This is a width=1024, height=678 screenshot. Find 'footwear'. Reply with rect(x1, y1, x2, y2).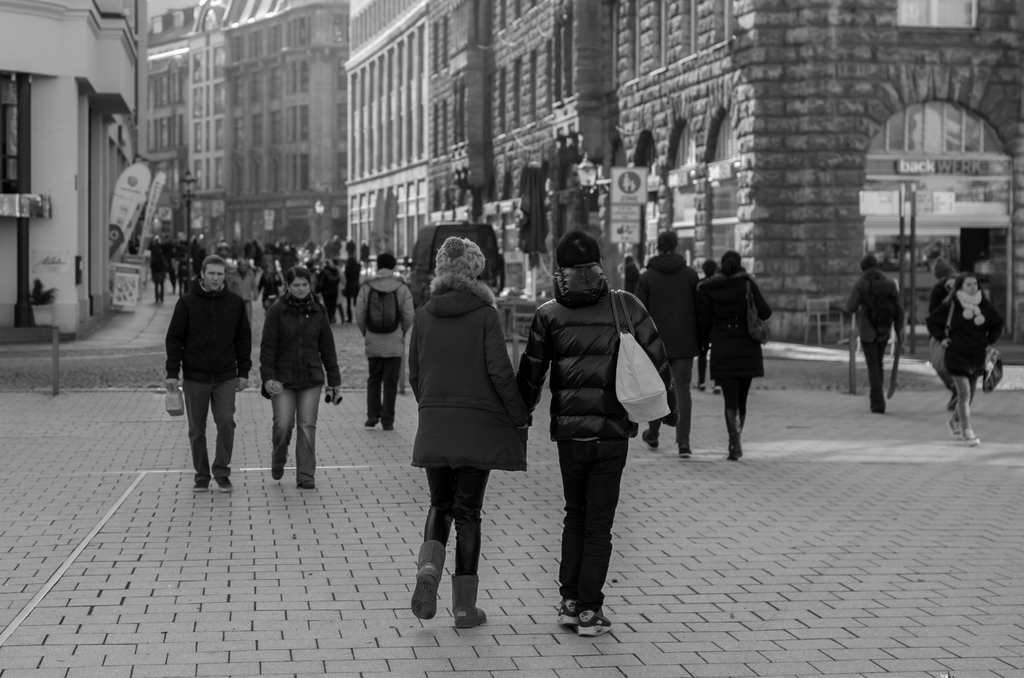
rect(216, 474, 232, 487).
